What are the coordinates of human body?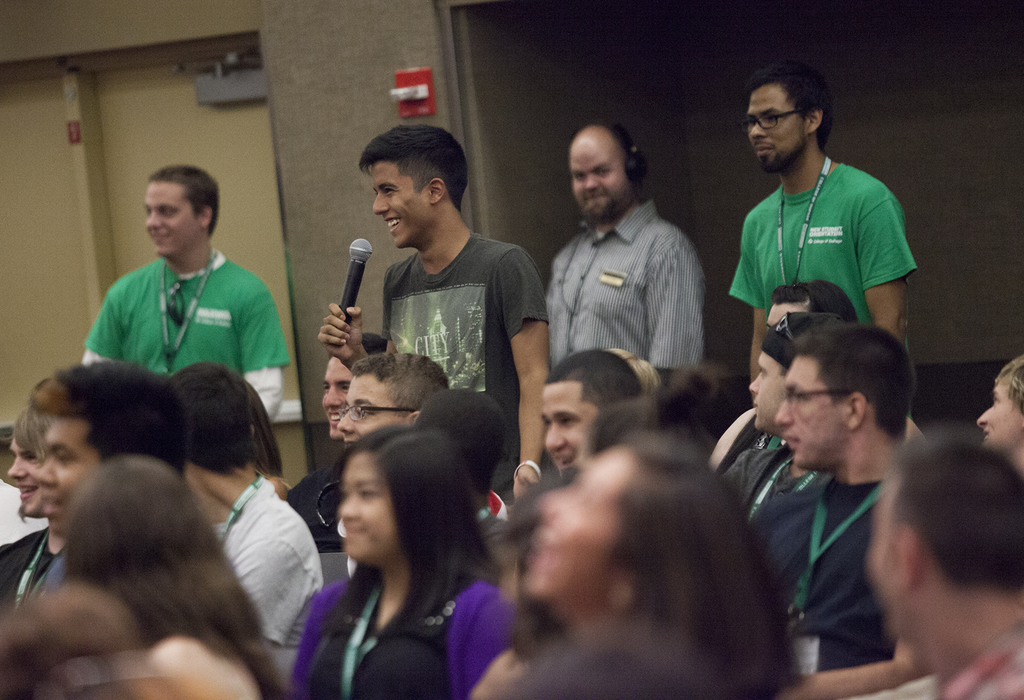
left=48, top=349, right=184, bottom=564.
